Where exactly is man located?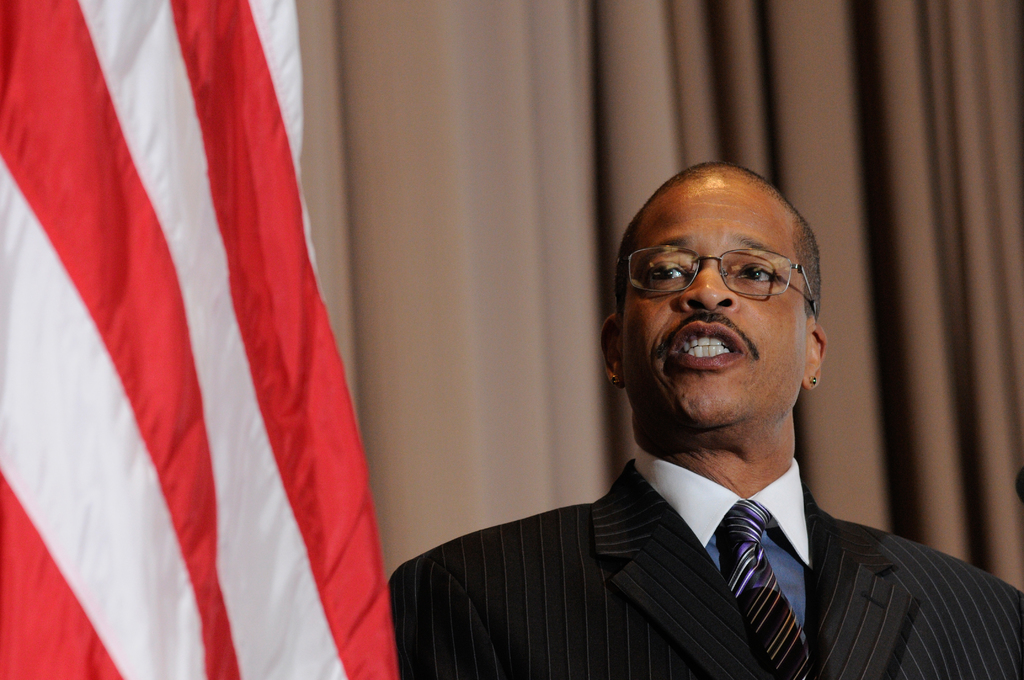
Its bounding box is detection(321, 169, 1016, 657).
